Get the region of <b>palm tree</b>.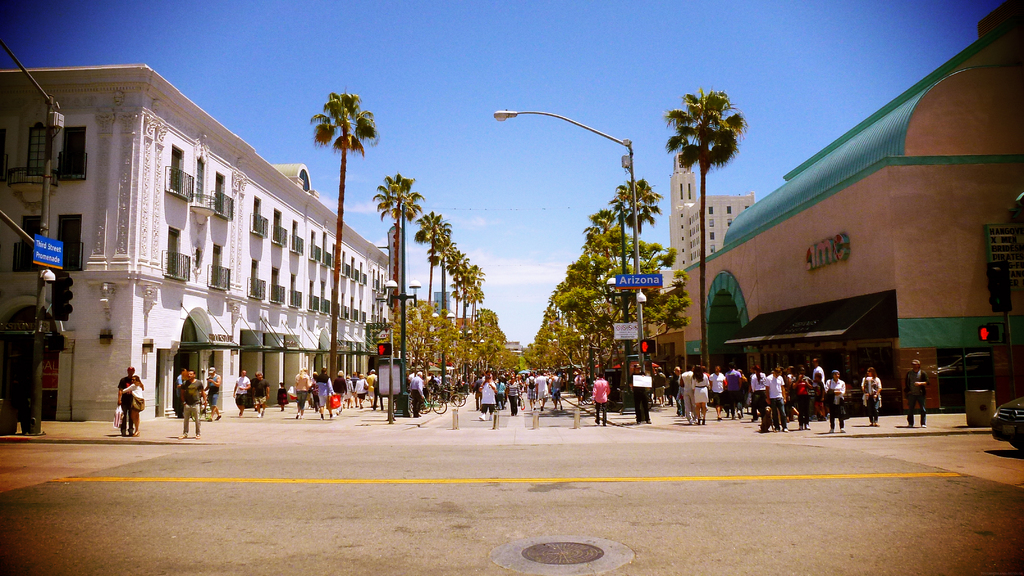
BBox(445, 240, 488, 383).
